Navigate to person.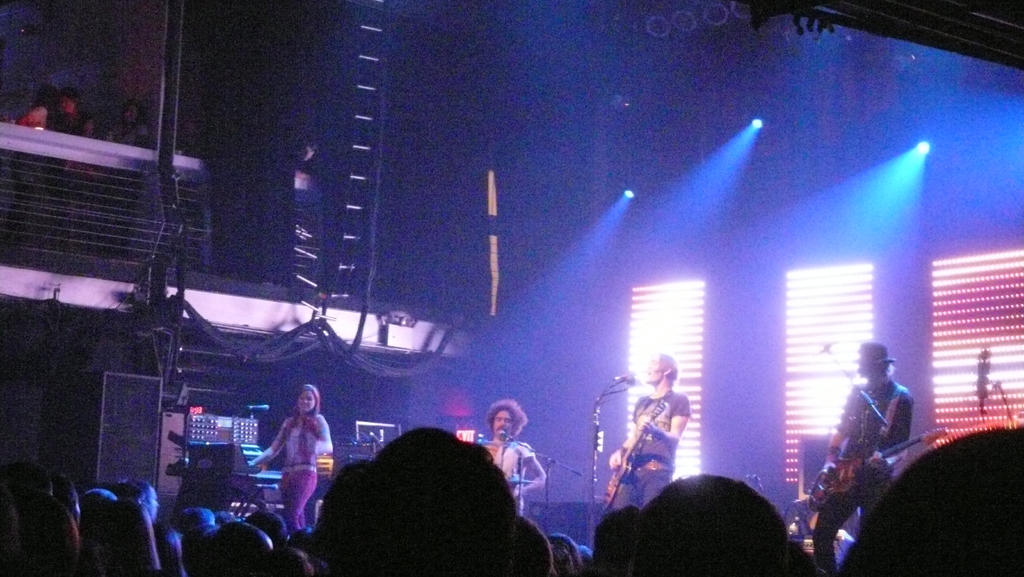
Navigation target: x1=478 y1=398 x2=554 y2=518.
